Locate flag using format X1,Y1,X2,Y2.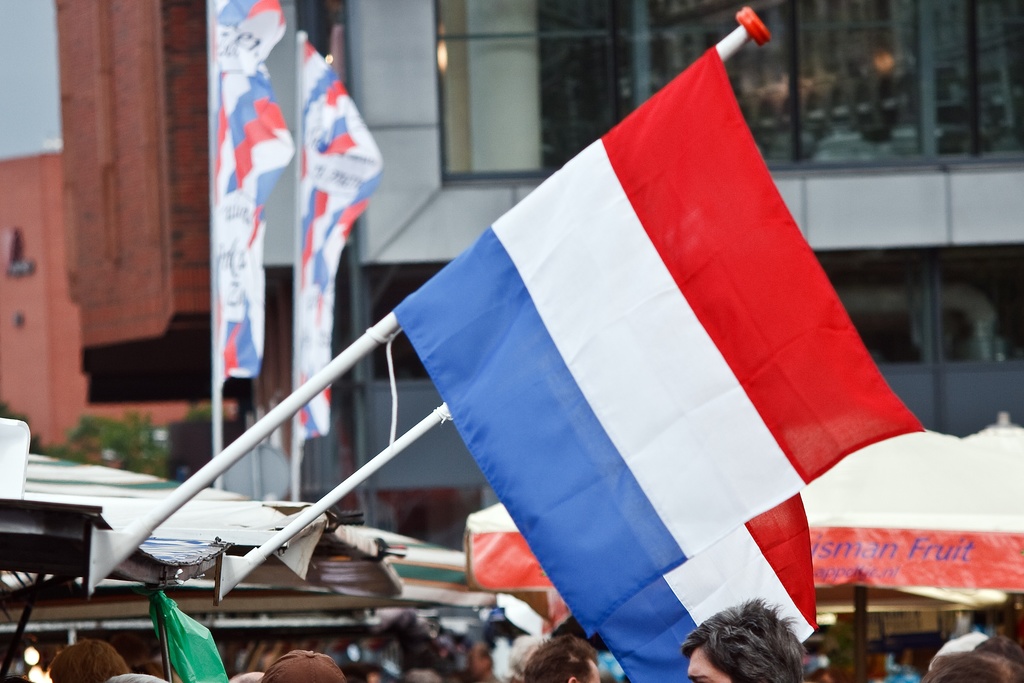
205,0,289,385.
